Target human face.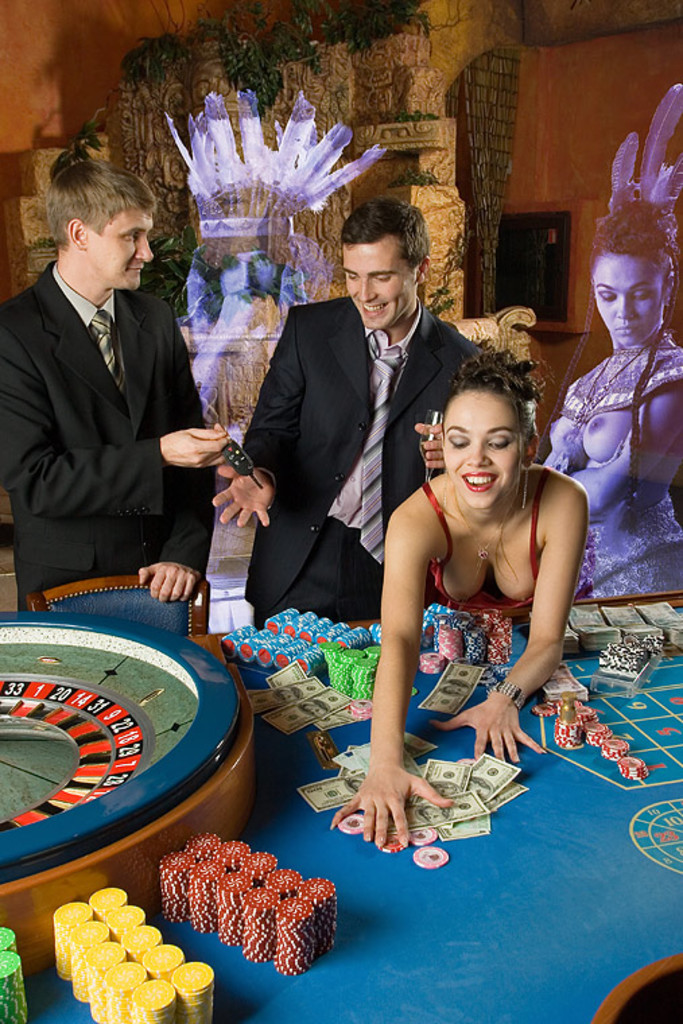
Target region: 216, 240, 278, 310.
